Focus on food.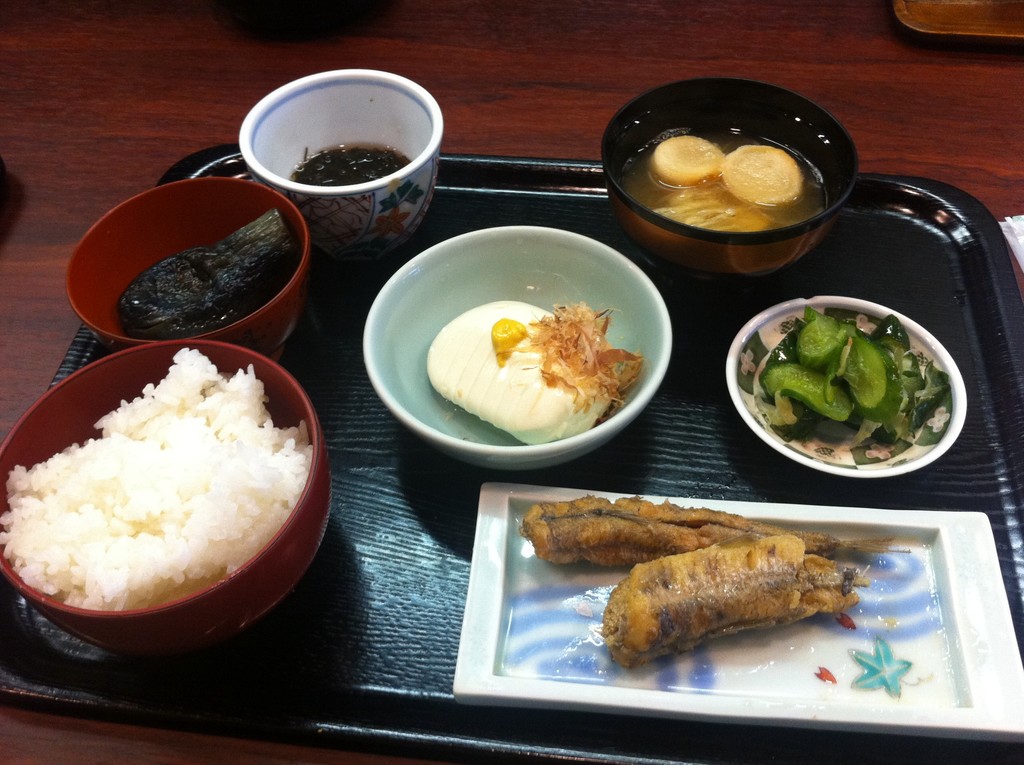
Focused at detection(719, 142, 803, 203).
